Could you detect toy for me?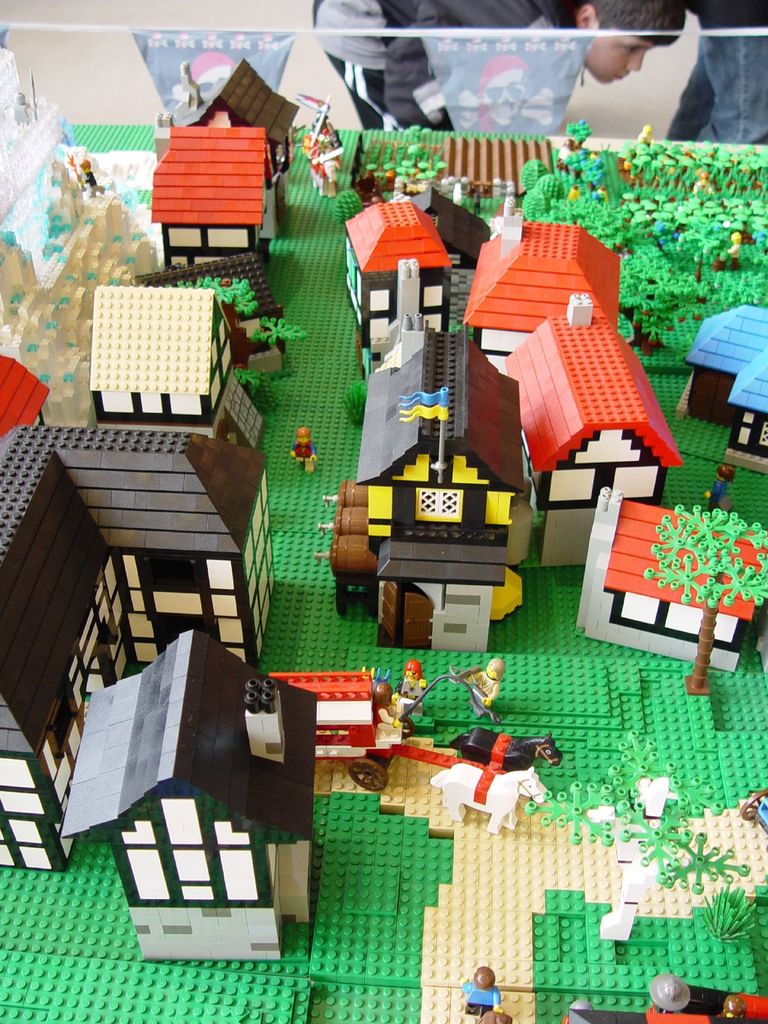
Detection result: [516, 727, 736, 951].
